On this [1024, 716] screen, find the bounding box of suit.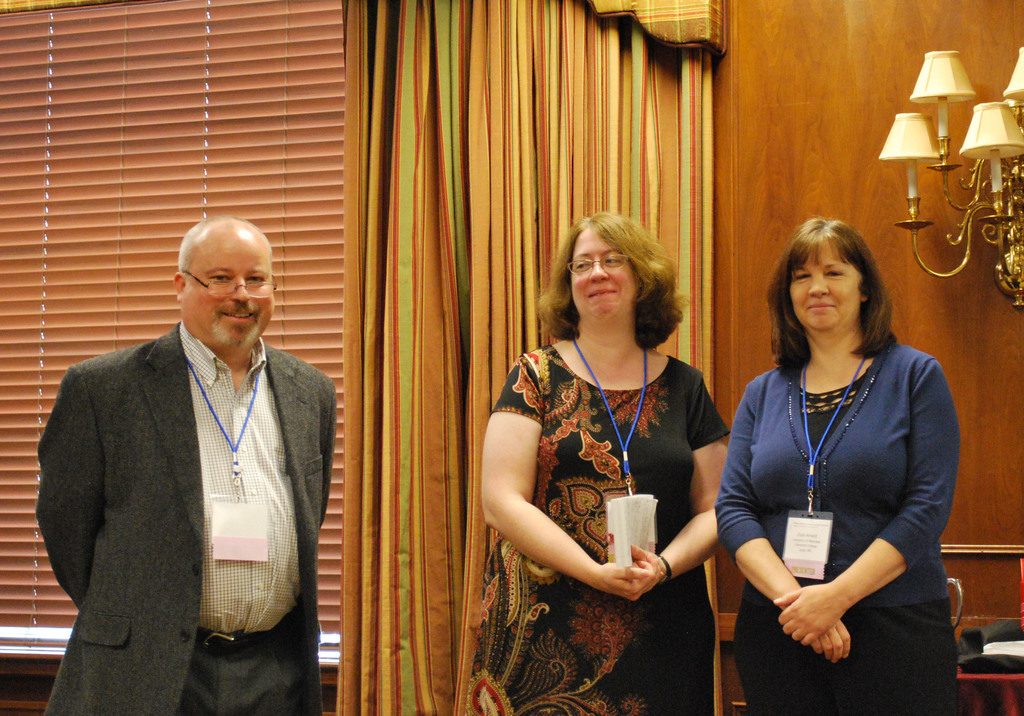
Bounding box: [left=32, top=250, right=341, bottom=696].
